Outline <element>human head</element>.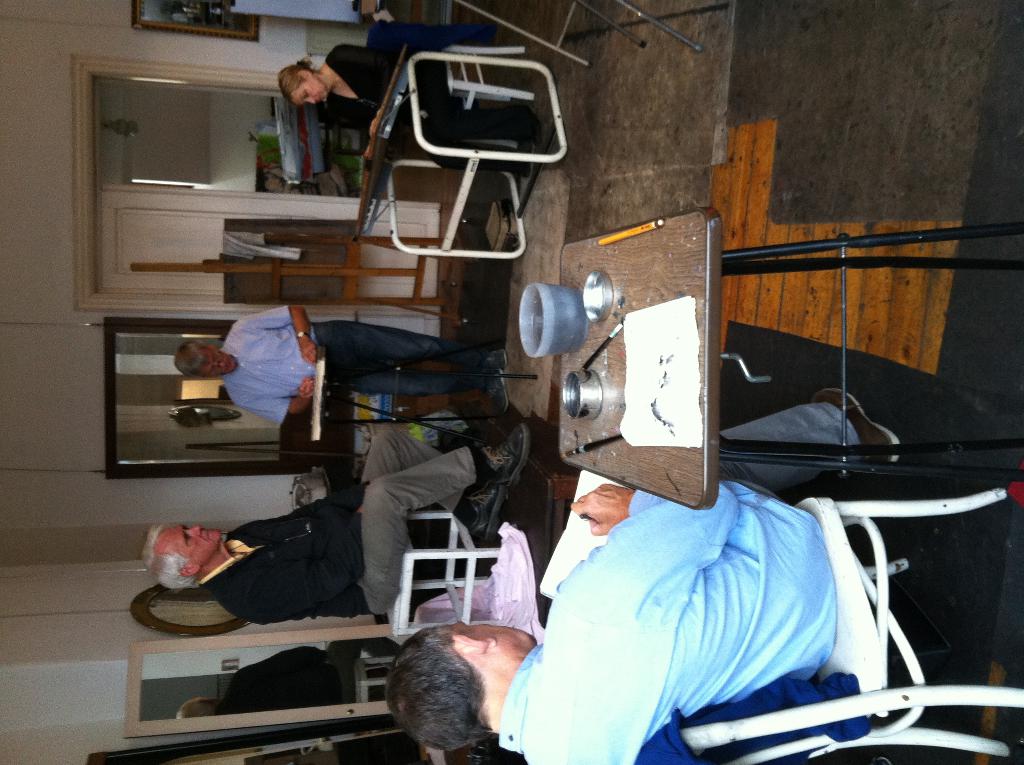
Outline: [left=279, top=65, right=323, bottom=107].
